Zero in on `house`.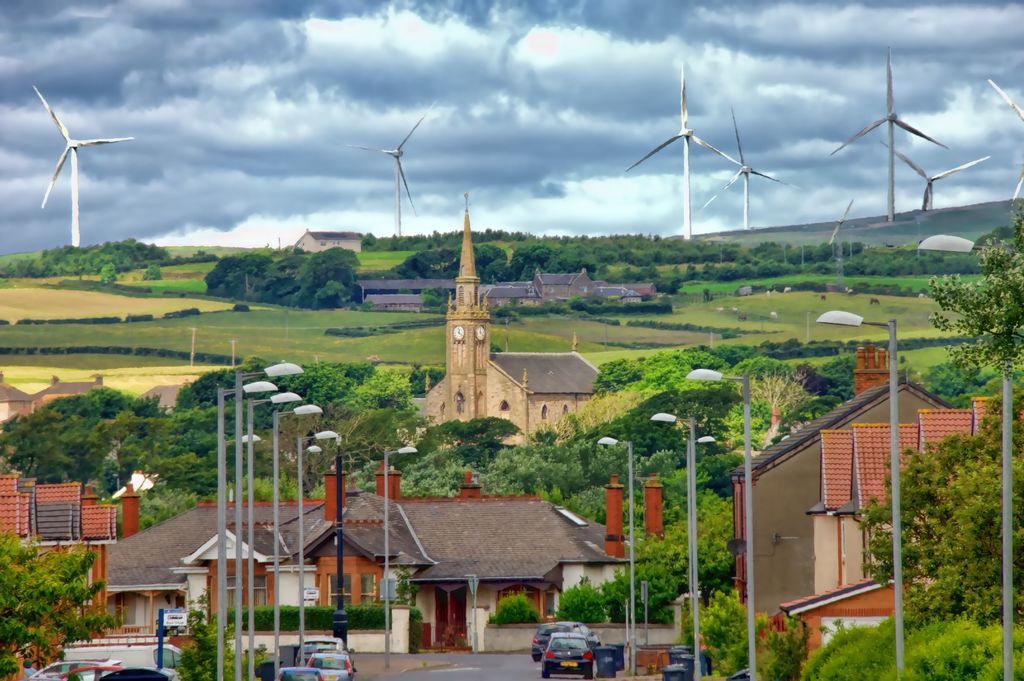
Zeroed in: x1=722 y1=340 x2=1023 y2=675.
